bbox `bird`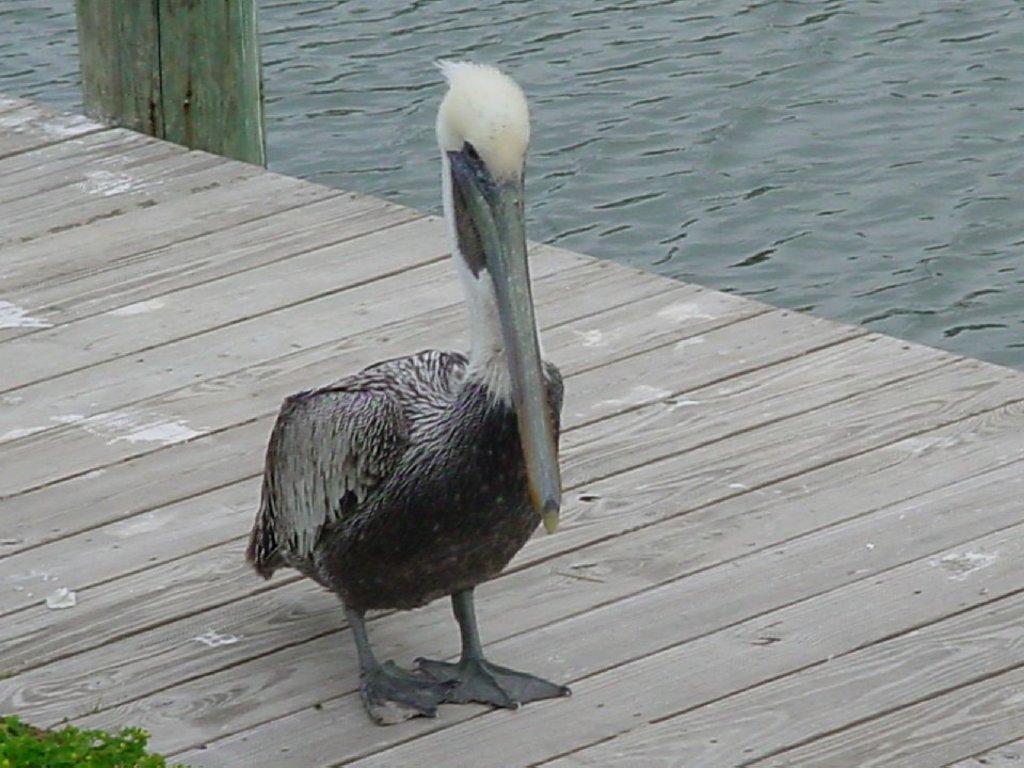
(x1=245, y1=75, x2=573, y2=741)
